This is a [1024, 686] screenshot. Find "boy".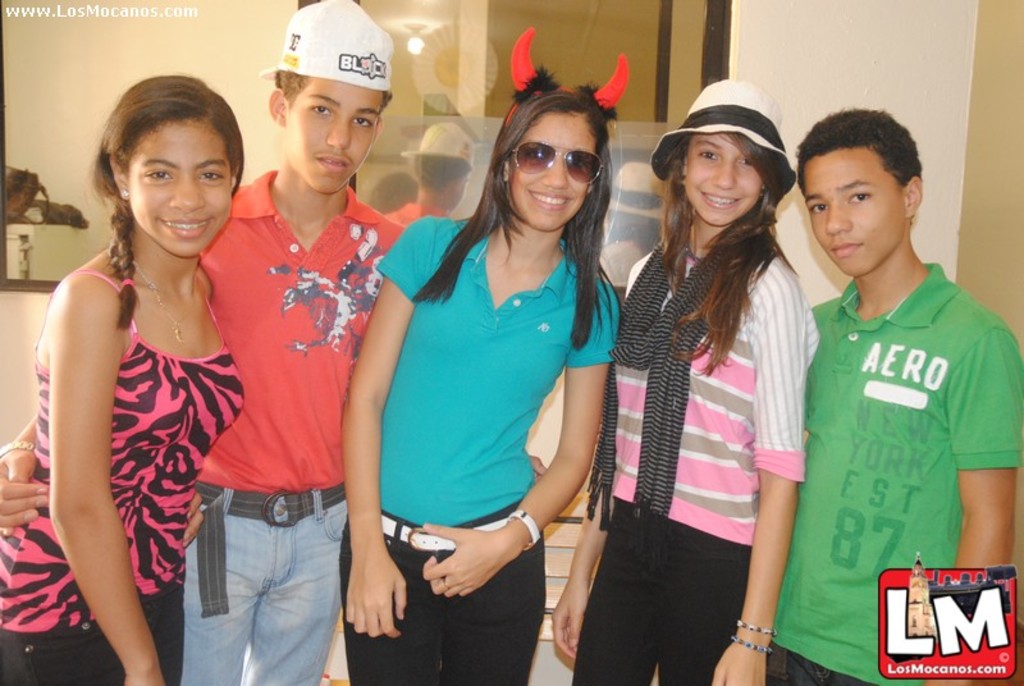
Bounding box: 0 0 544 685.
